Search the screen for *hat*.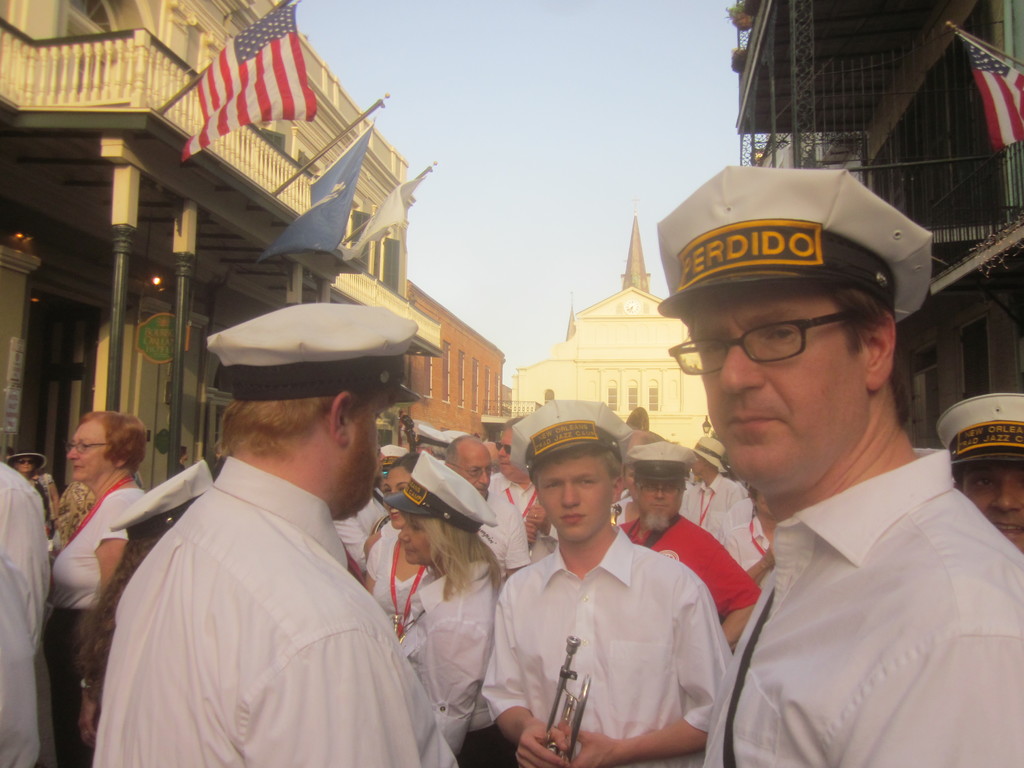
Found at [x1=507, y1=397, x2=635, y2=472].
